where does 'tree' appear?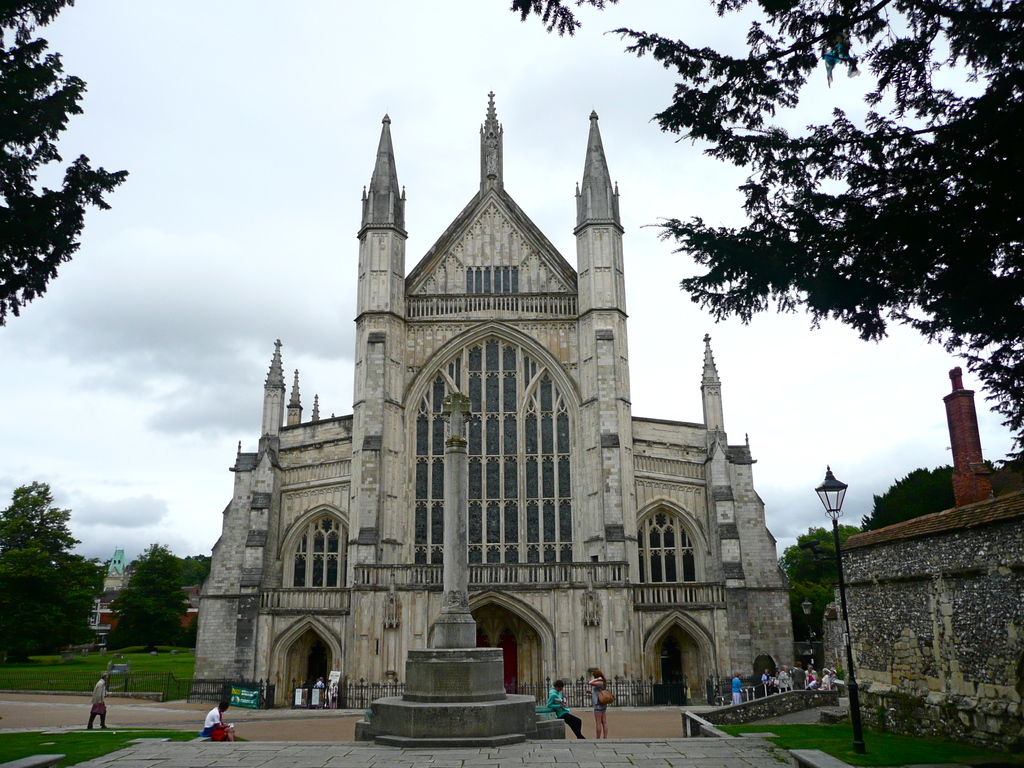
Appears at detection(101, 531, 186, 652).
